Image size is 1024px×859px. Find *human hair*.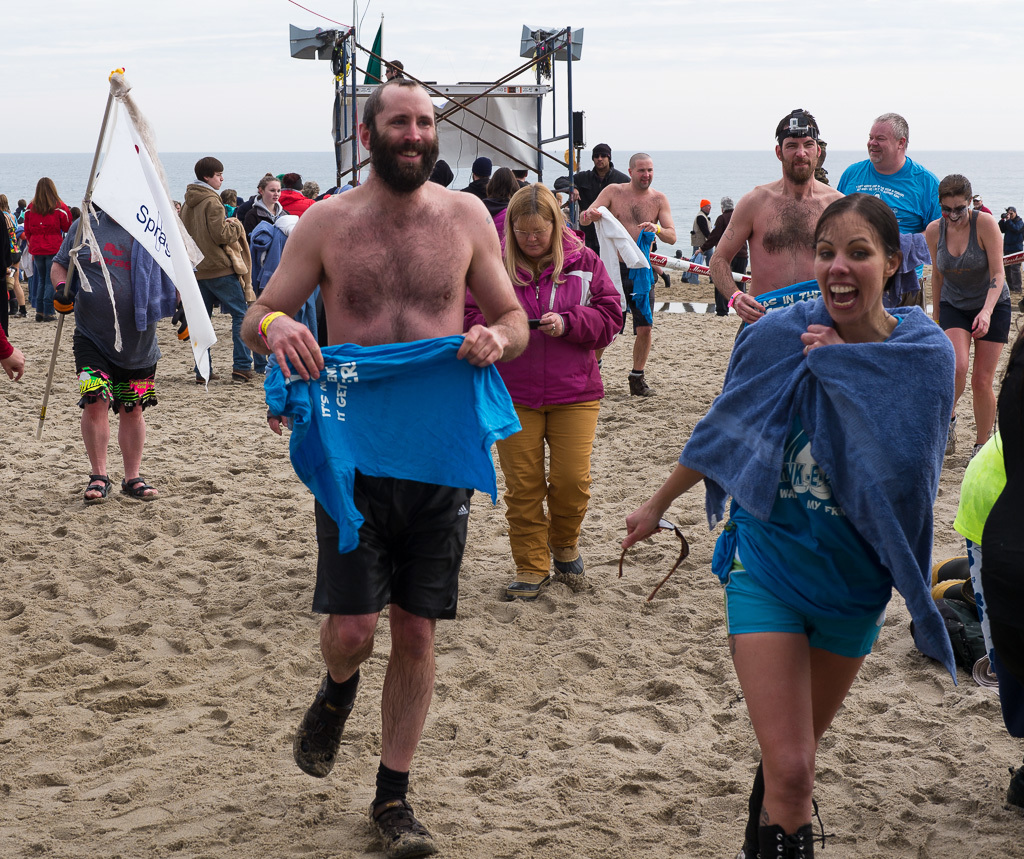
17/197/25/209.
